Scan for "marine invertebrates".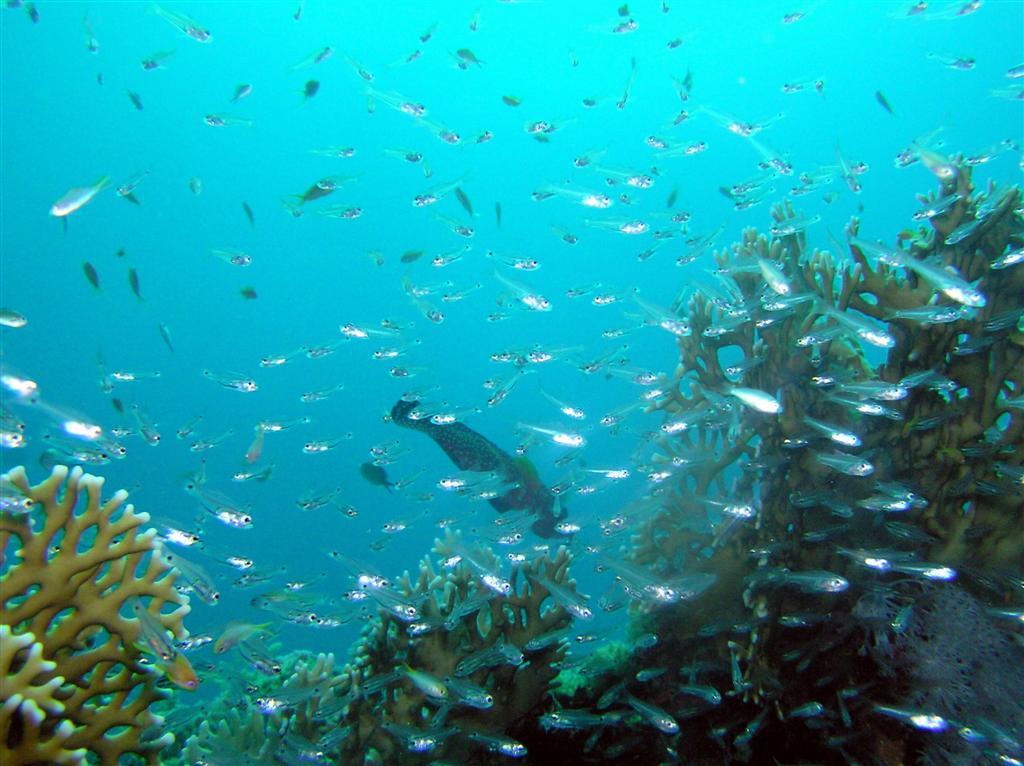
Scan result: (x1=290, y1=1, x2=301, y2=22).
